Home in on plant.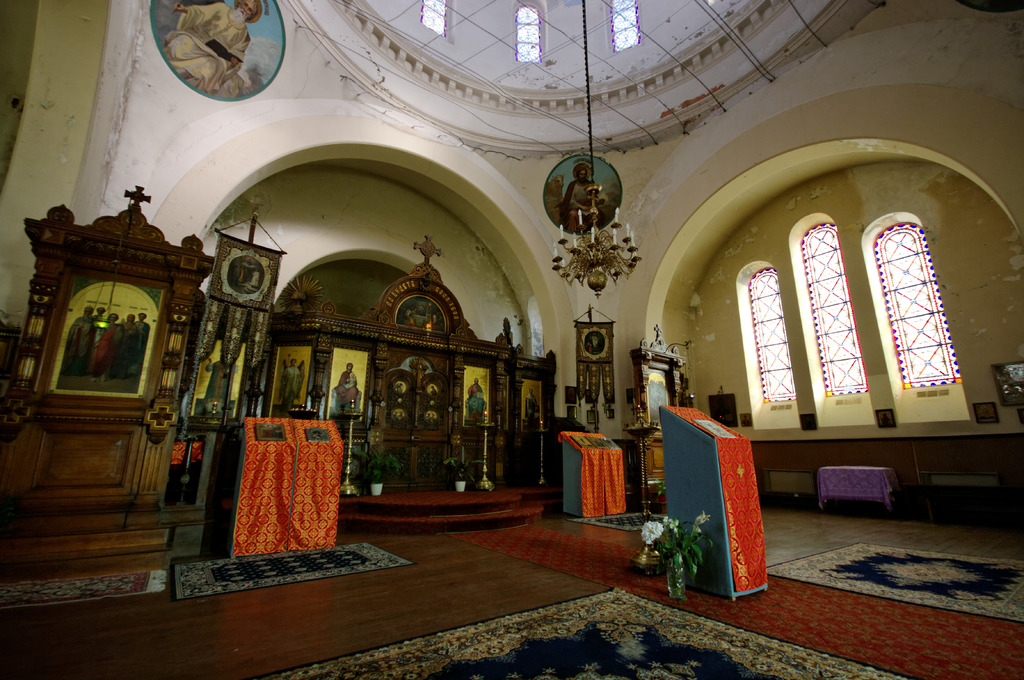
Homed in at pyautogui.locateOnScreen(353, 444, 408, 485).
